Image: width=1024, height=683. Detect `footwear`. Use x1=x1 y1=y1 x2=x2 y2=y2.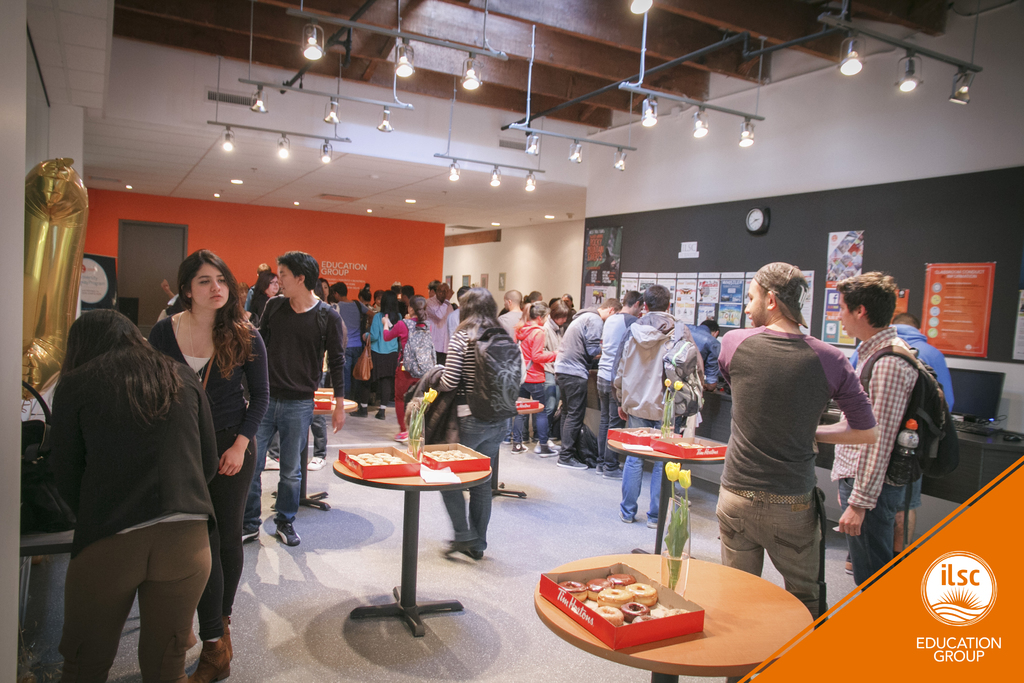
x1=374 y1=409 x2=387 y2=422.
